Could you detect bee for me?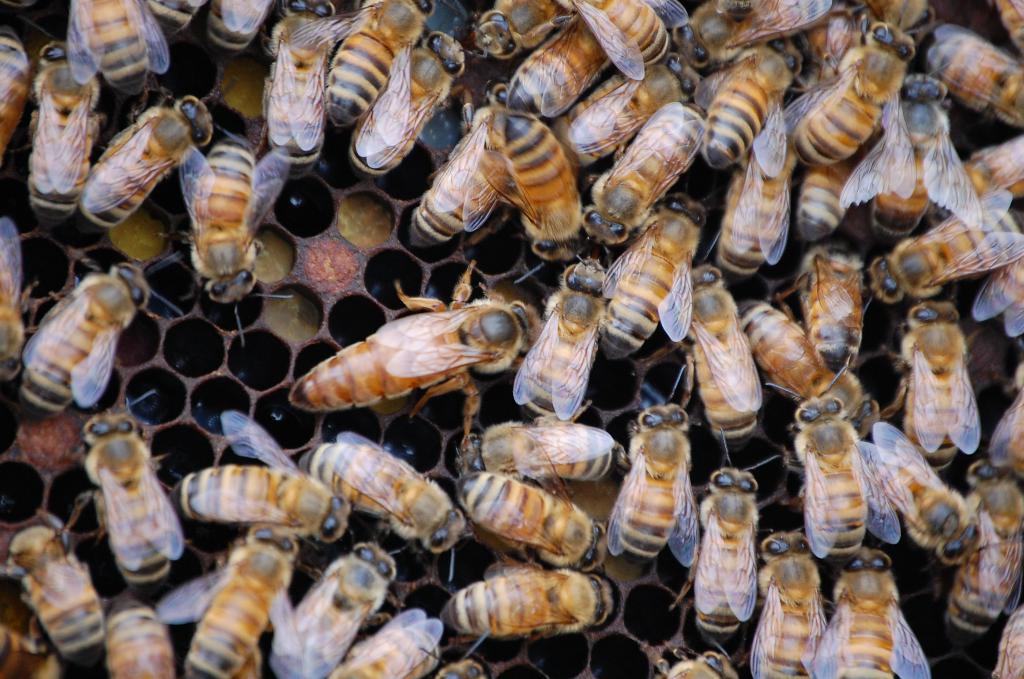
Detection result: bbox=(259, 530, 403, 678).
